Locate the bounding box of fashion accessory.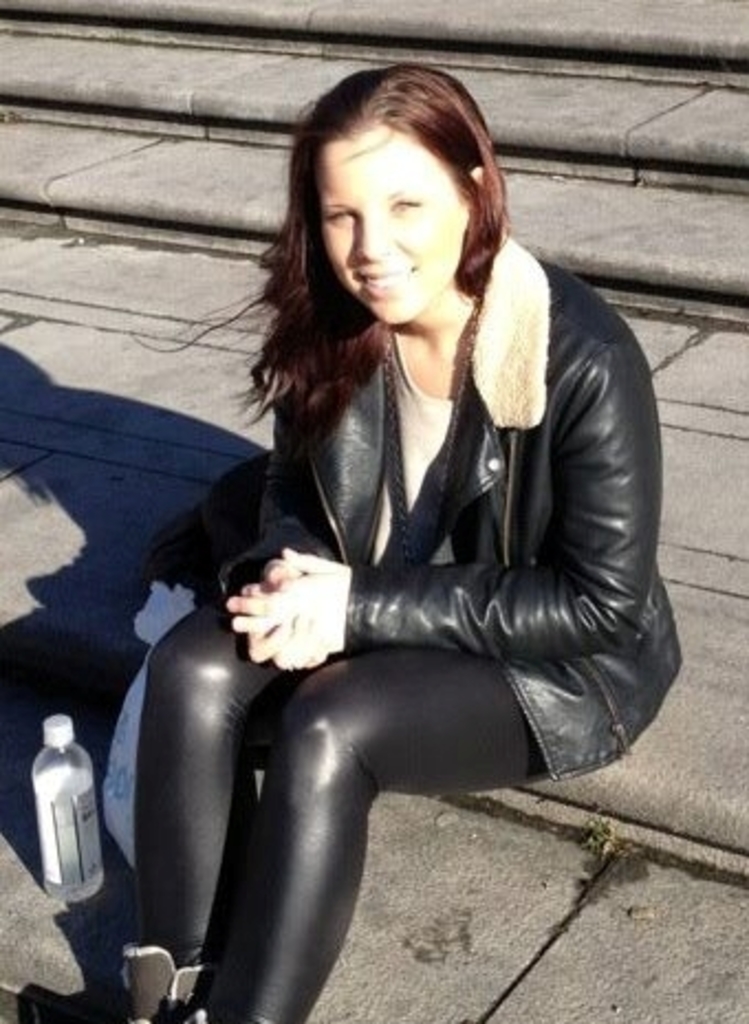
Bounding box: (x1=123, y1=943, x2=209, y2=1022).
